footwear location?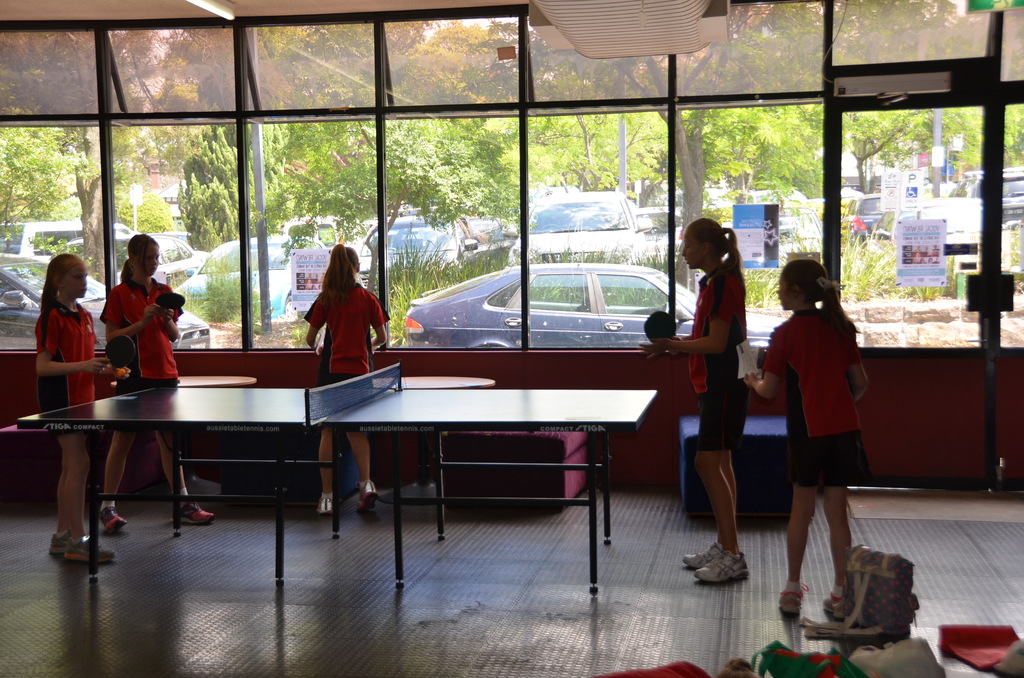
<bbox>695, 554, 749, 591</bbox>
